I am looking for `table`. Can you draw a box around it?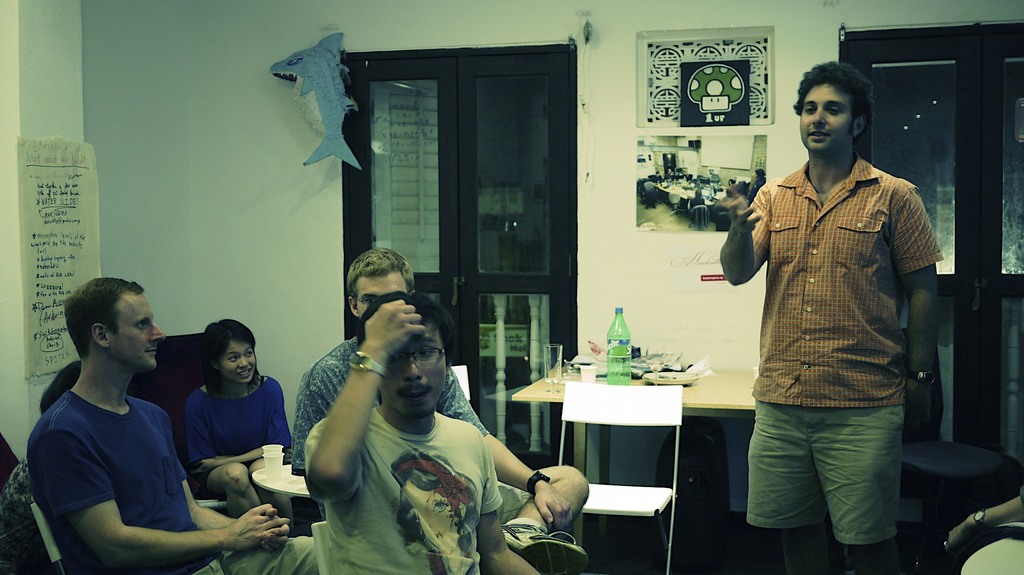
Sure, the bounding box is 504 358 708 517.
